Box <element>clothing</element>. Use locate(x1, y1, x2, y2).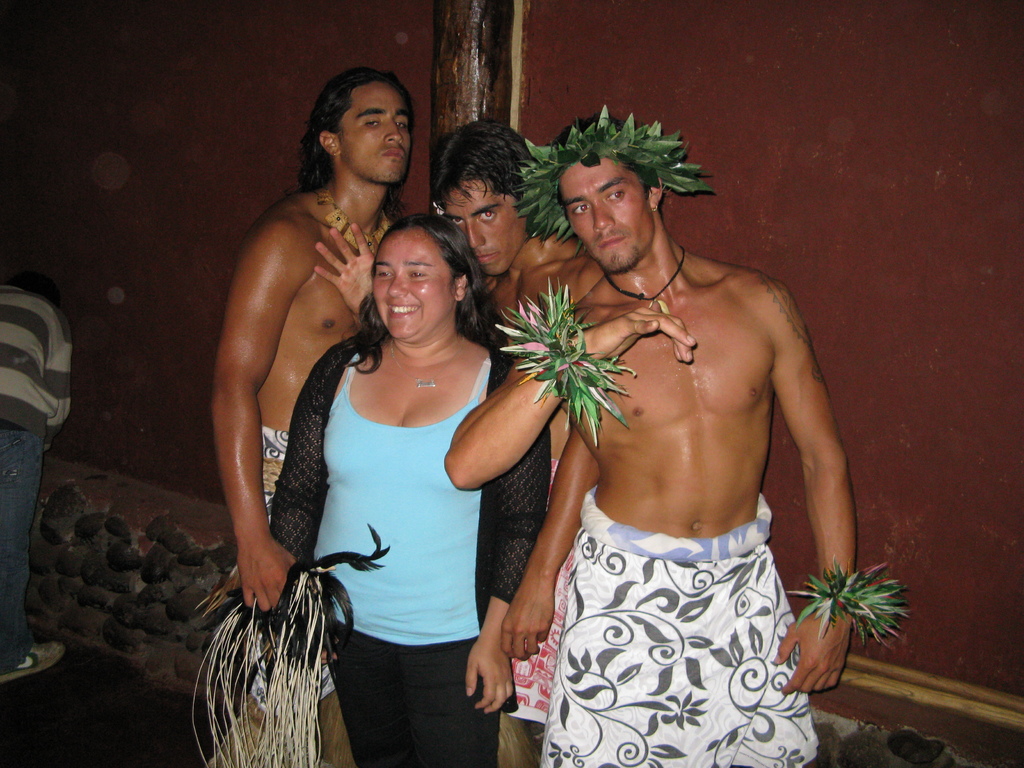
locate(269, 335, 553, 767).
